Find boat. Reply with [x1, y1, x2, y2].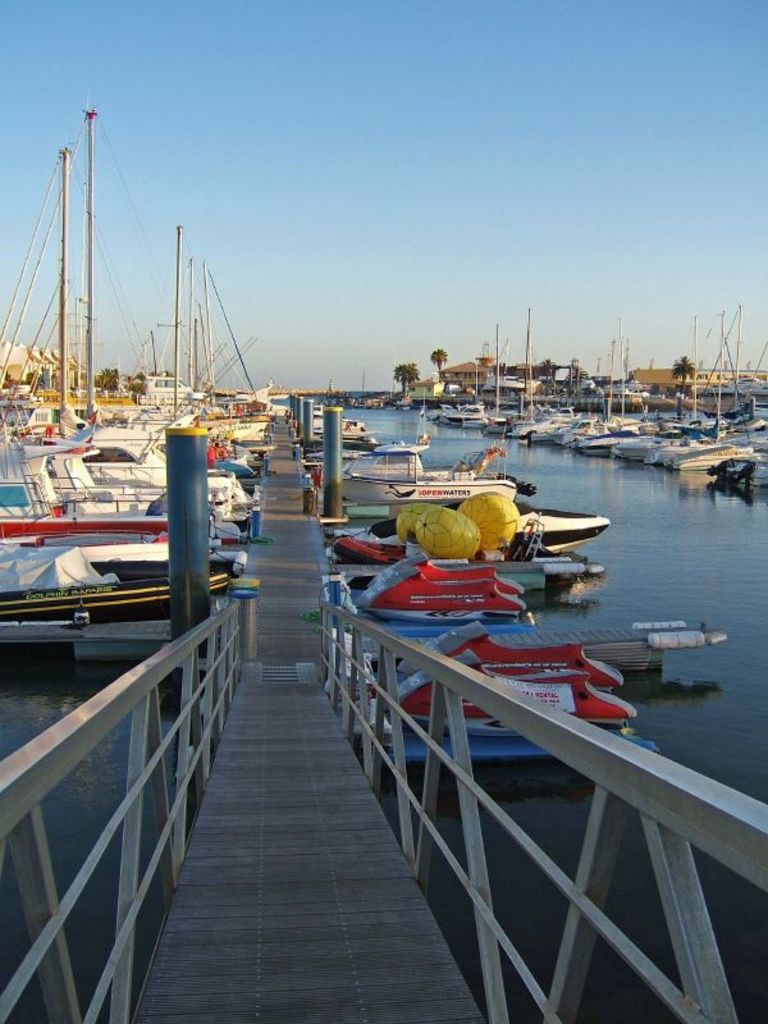
[300, 428, 402, 475].
